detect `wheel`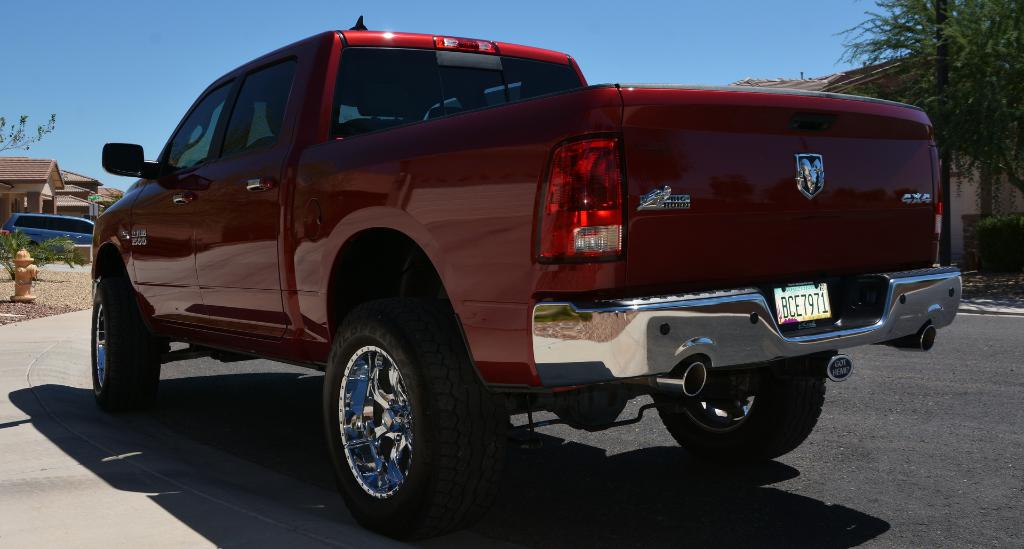
(x1=648, y1=373, x2=828, y2=466)
